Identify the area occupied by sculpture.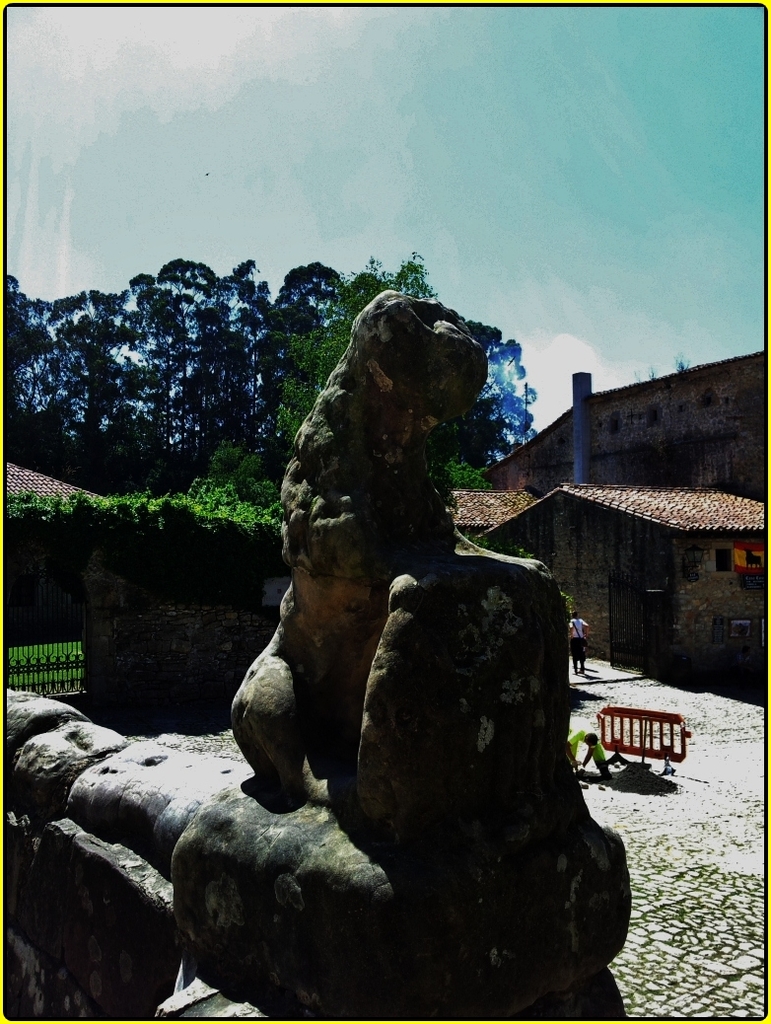
Area: {"left": 230, "top": 215, "right": 638, "bottom": 992}.
